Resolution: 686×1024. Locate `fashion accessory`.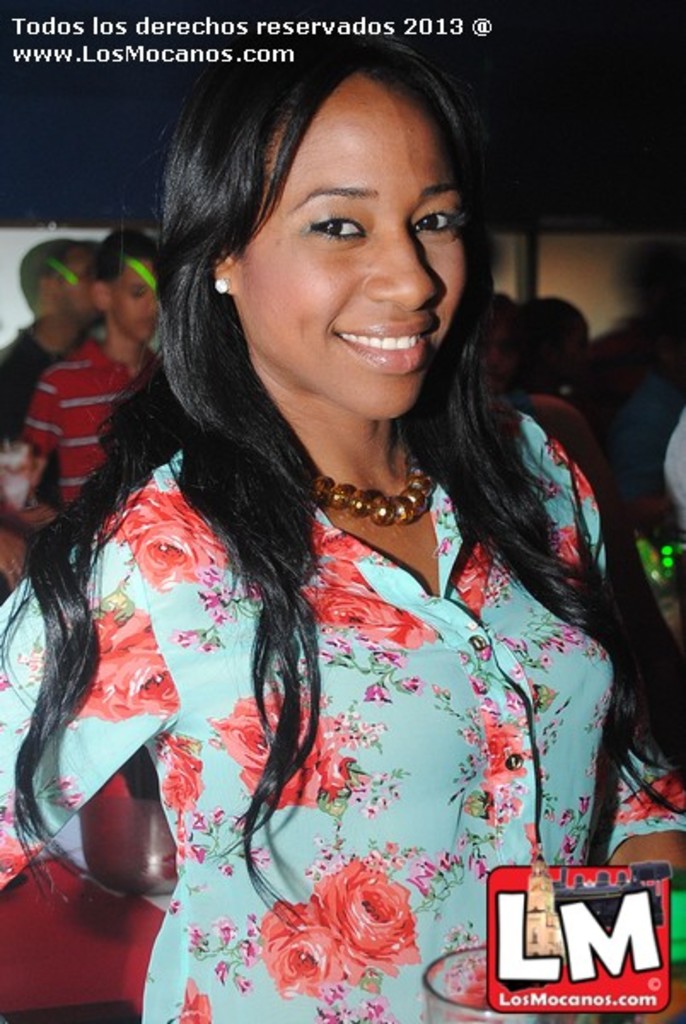
<region>312, 456, 440, 526</region>.
